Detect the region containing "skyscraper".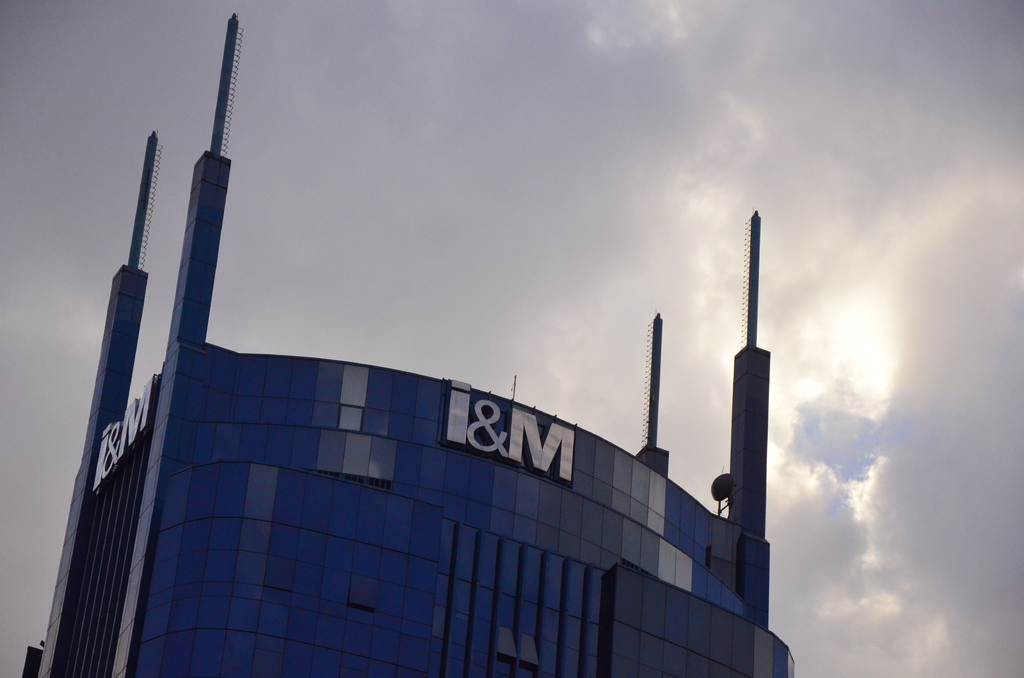
(left=45, top=93, right=746, bottom=677).
